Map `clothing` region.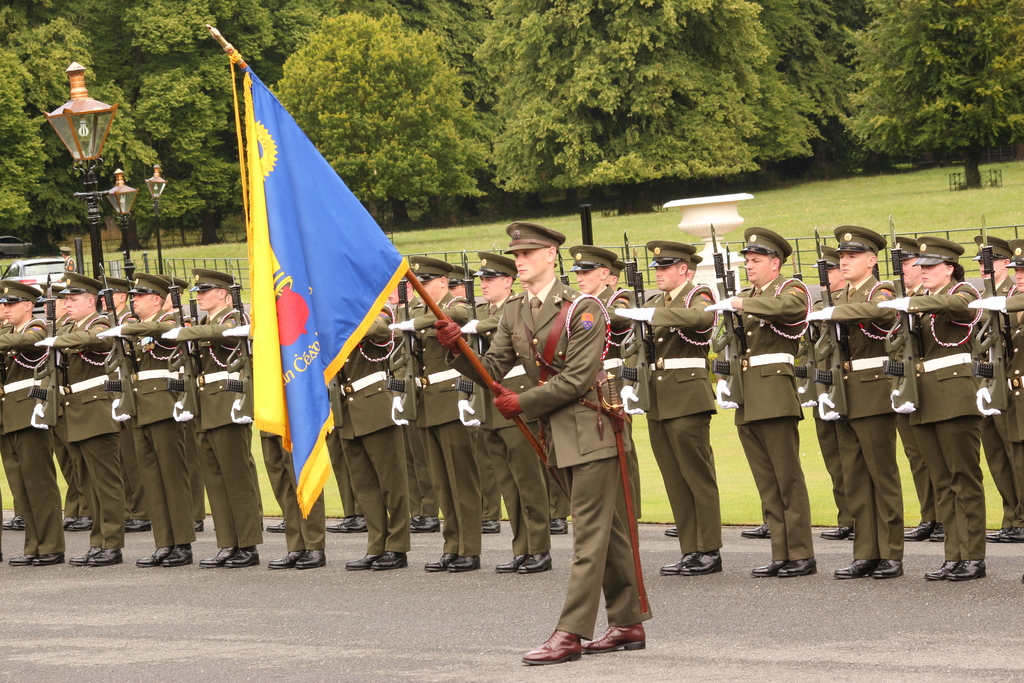
Mapped to left=192, top=292, right=250, bottom=557.
